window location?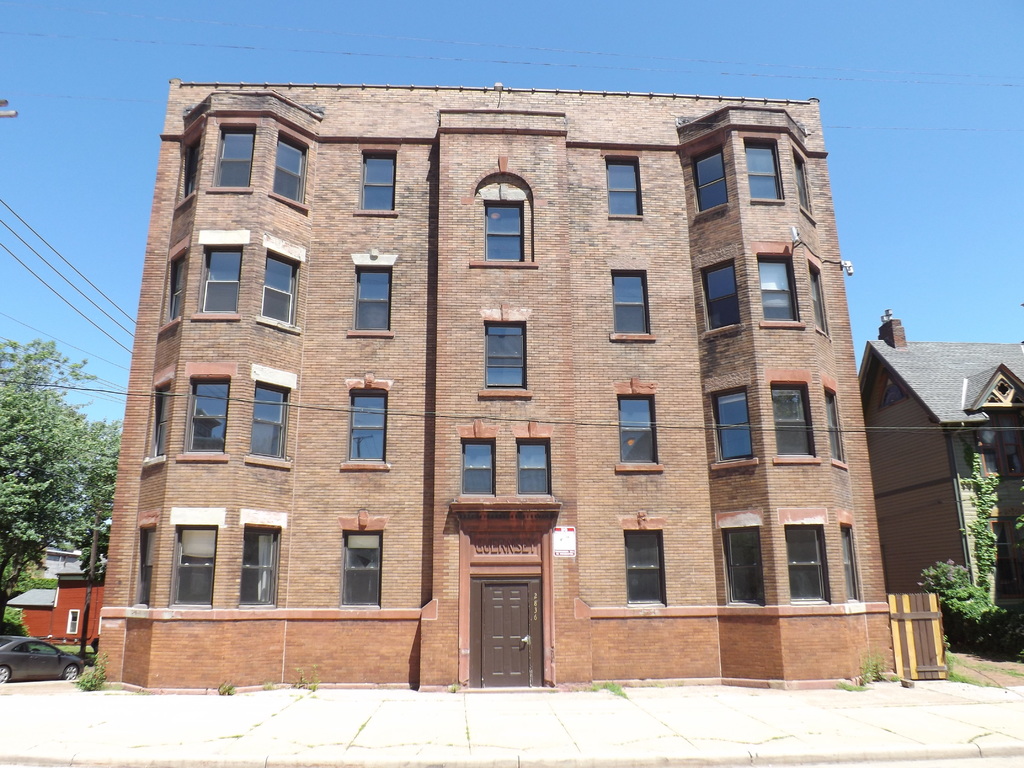
342:527:385:609
